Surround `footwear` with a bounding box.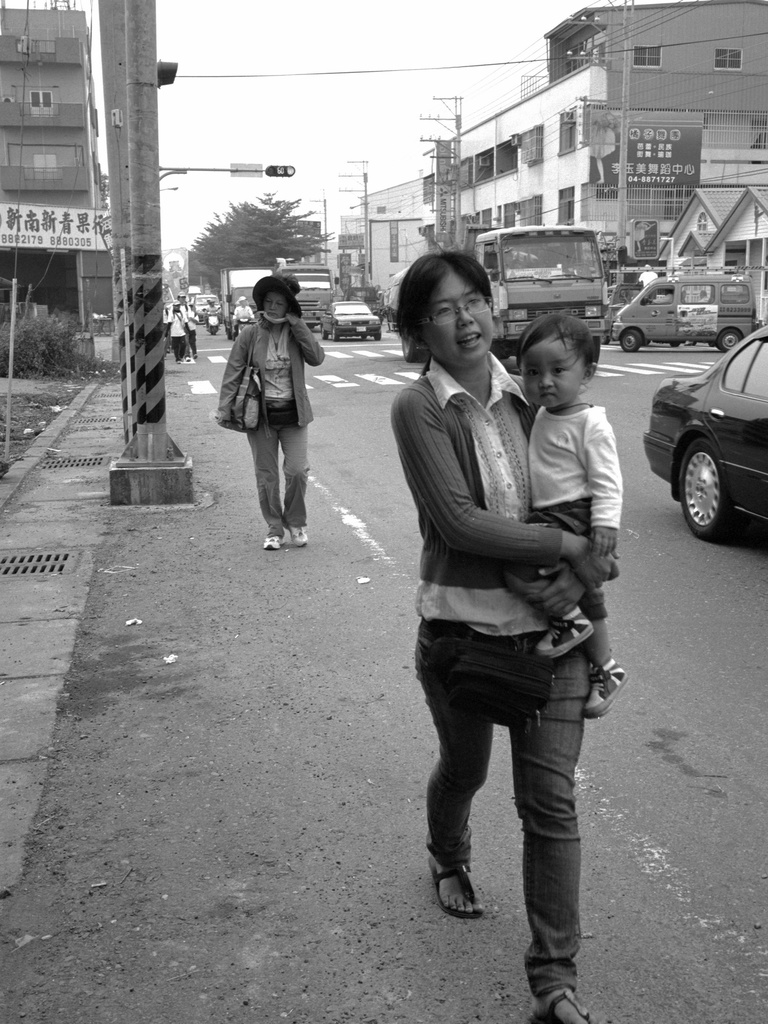
<box>288,533,306,543</box>.
